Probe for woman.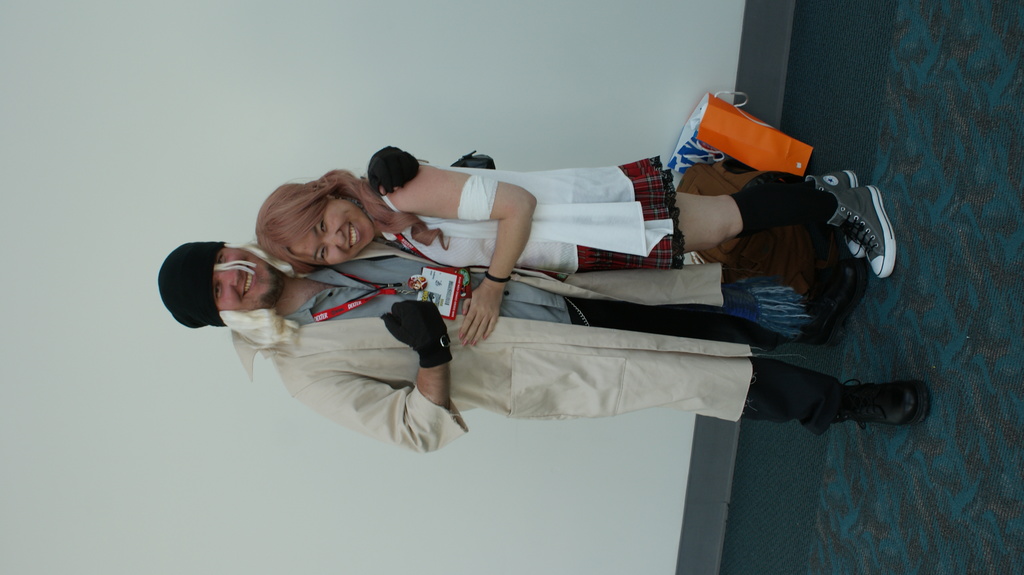
Probe result: <box>244,154,899,347</box>.
